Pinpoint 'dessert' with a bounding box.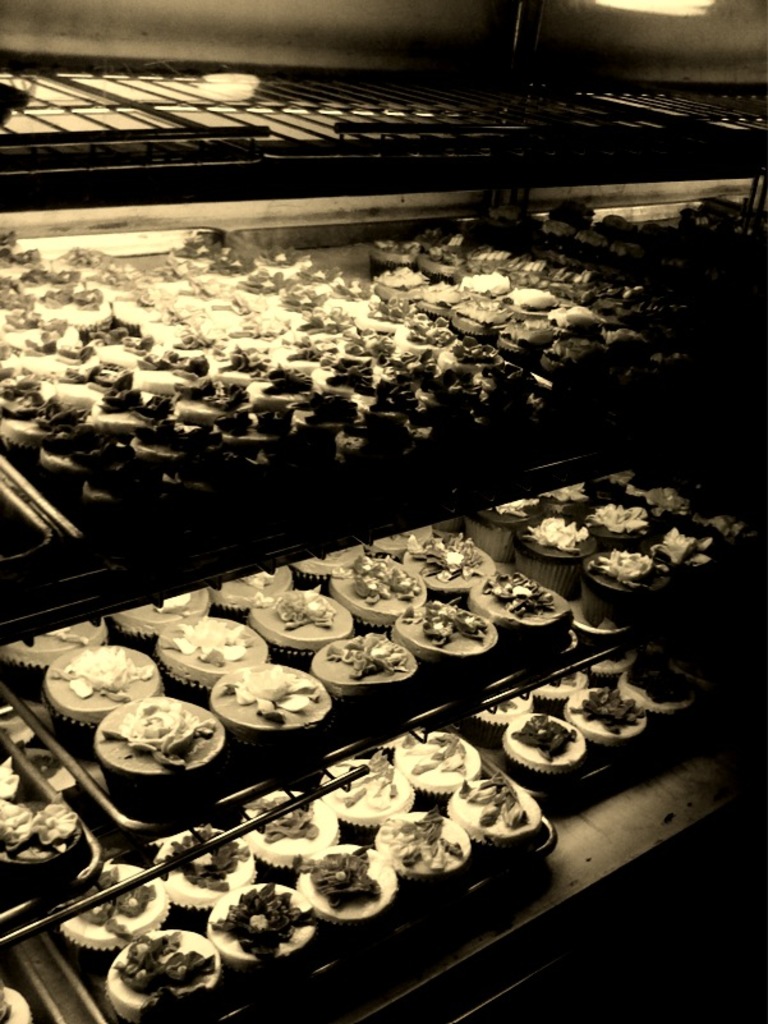
Rect(0, 799, 89, 901).
